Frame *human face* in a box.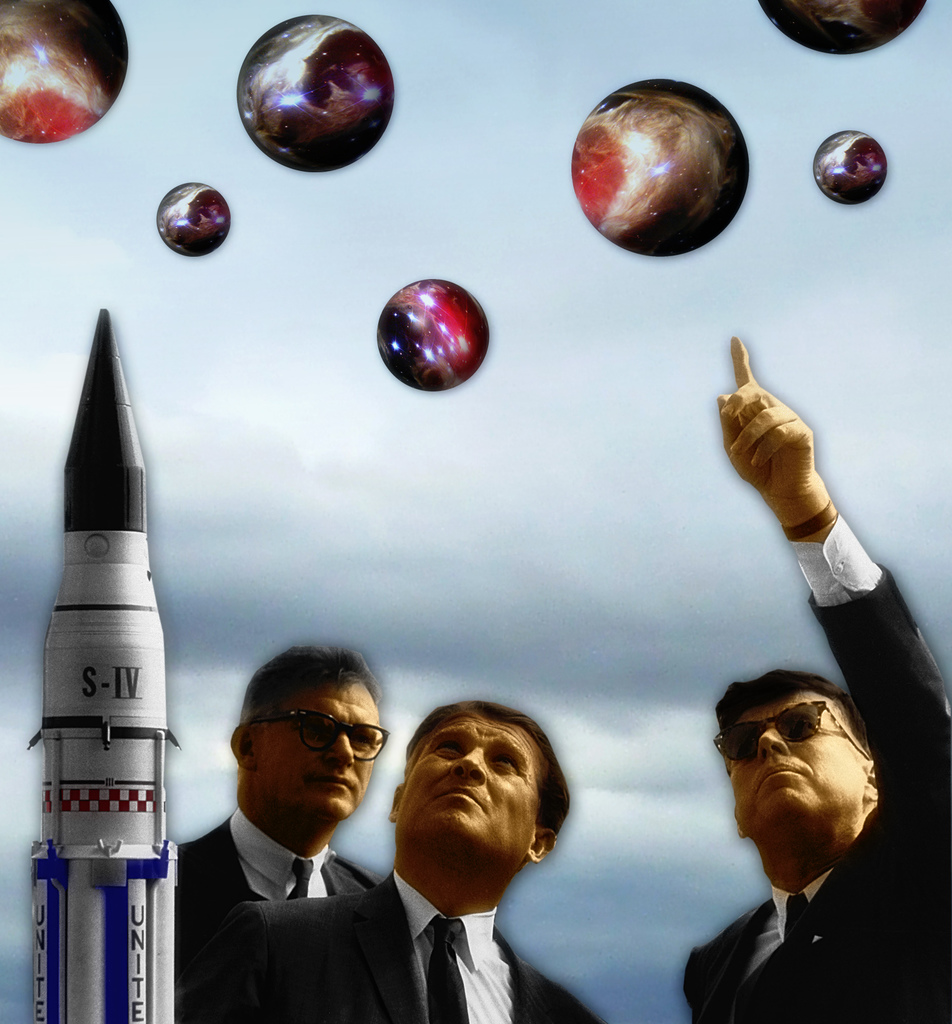
Rect(398, 714, 537, 847).
